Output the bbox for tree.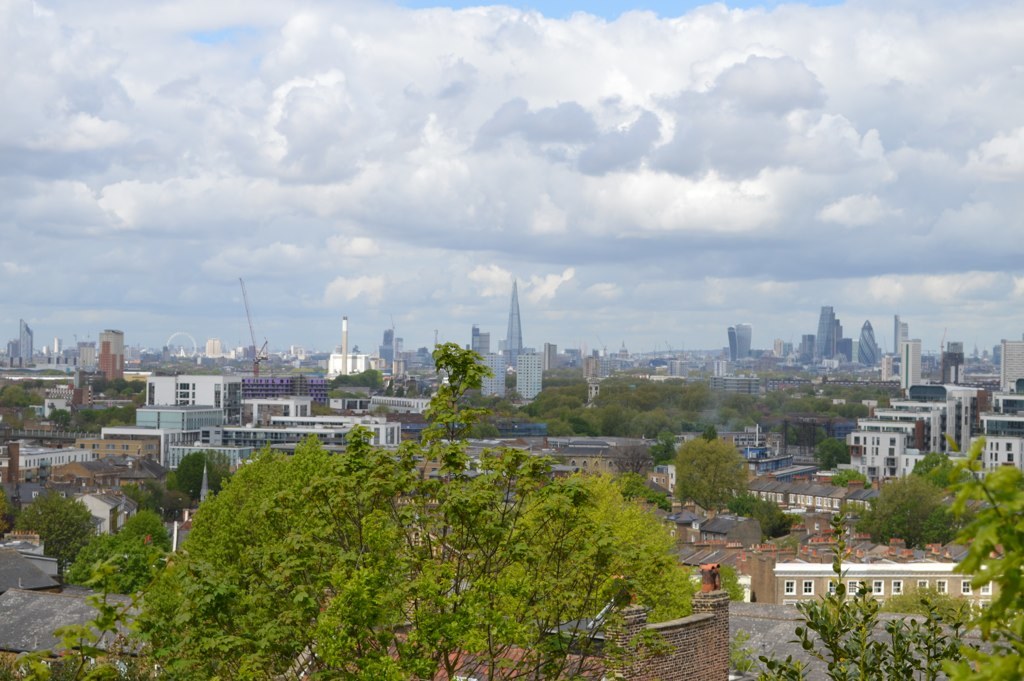
l=0, t=382, r=43, b=431.
